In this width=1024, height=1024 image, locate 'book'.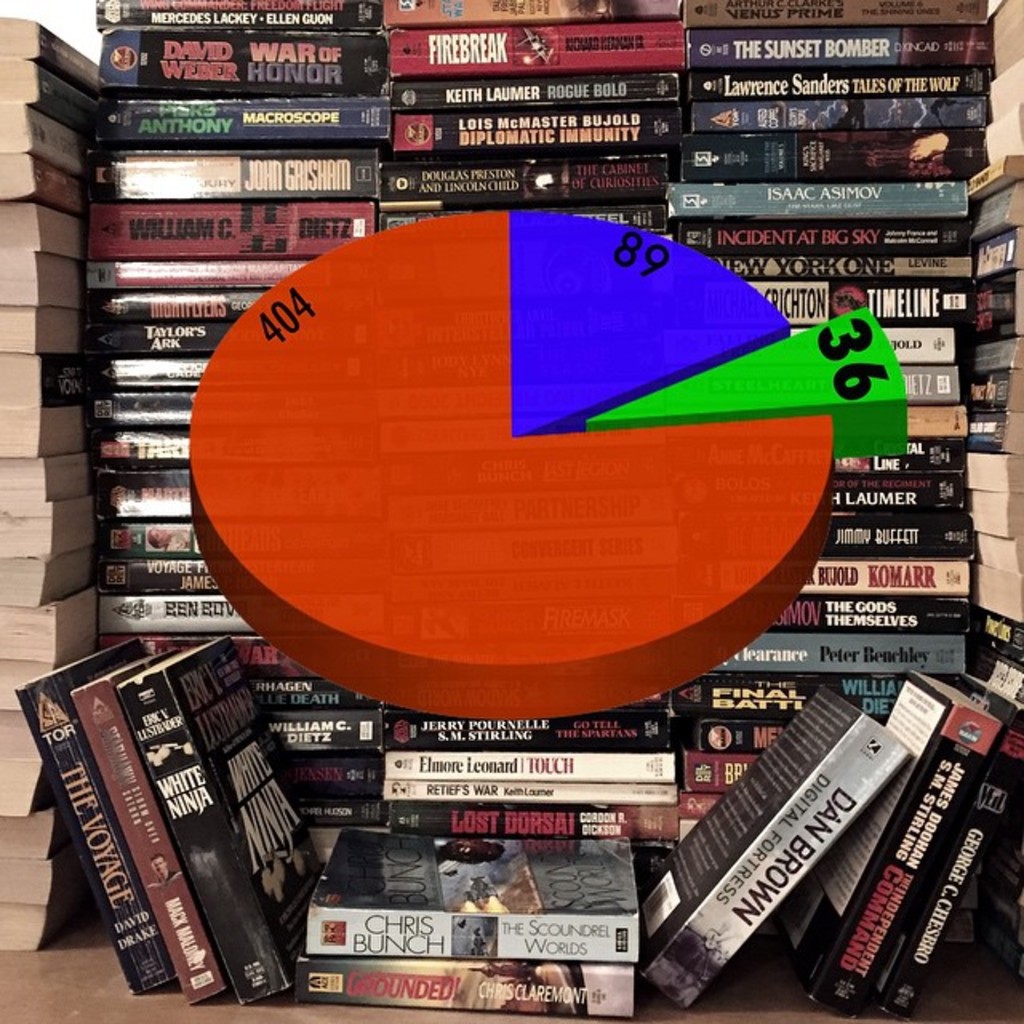
Bounding box: <box>3,635,195,992</box>.
